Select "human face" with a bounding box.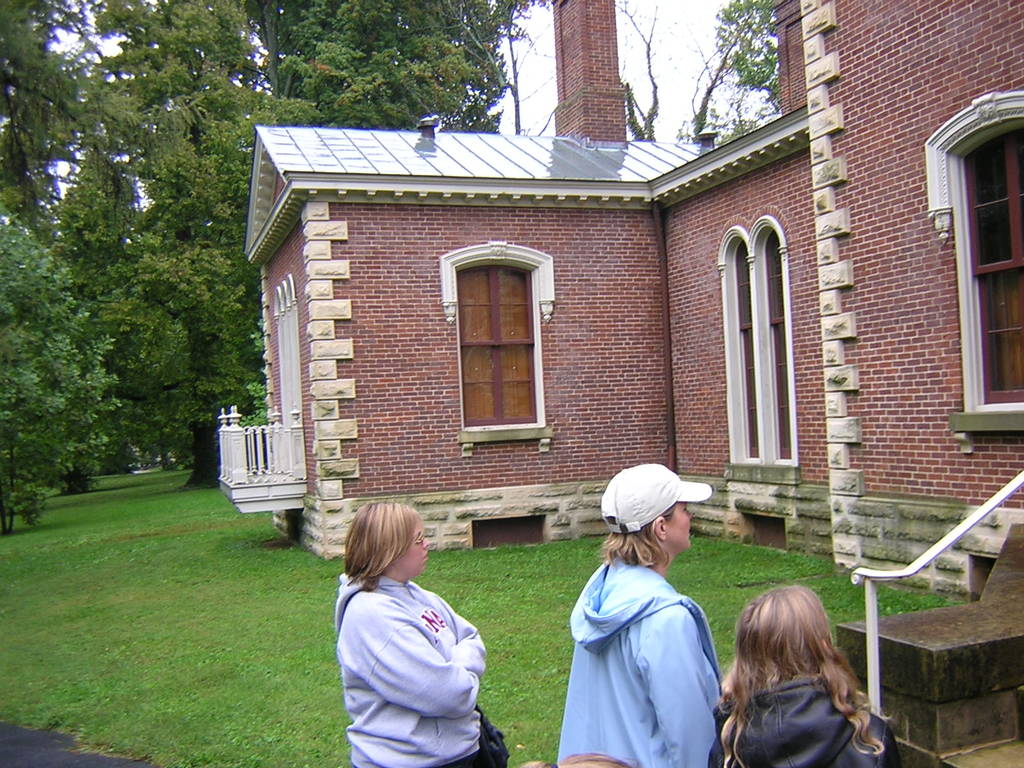
(left=391, top=519, right=427, bottom=575).
